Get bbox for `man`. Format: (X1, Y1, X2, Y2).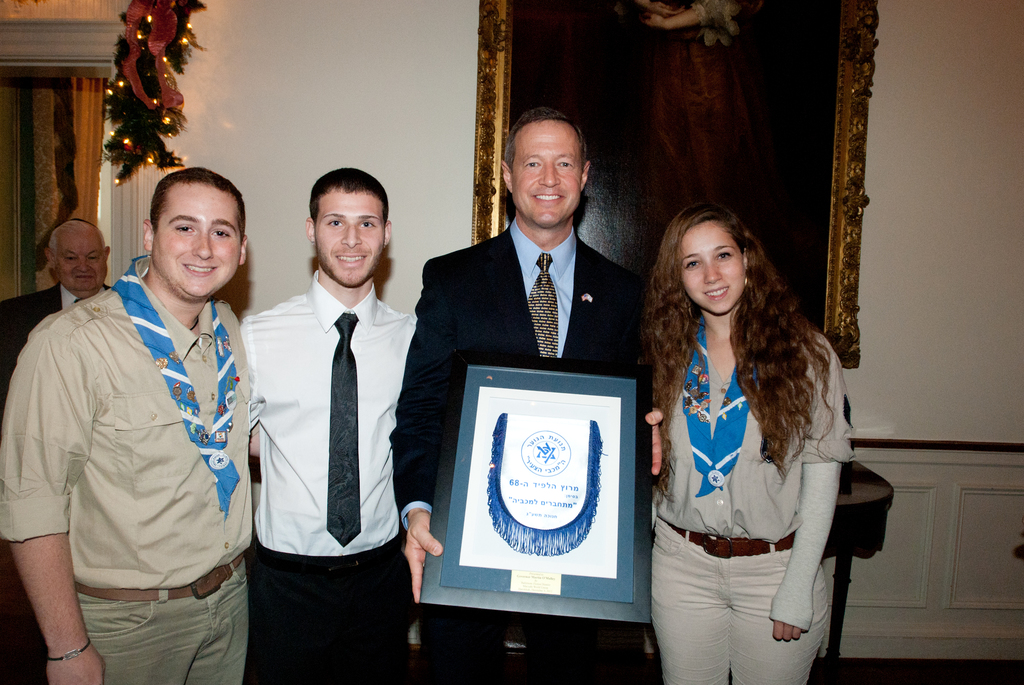
(0, 219, 126, 684).
